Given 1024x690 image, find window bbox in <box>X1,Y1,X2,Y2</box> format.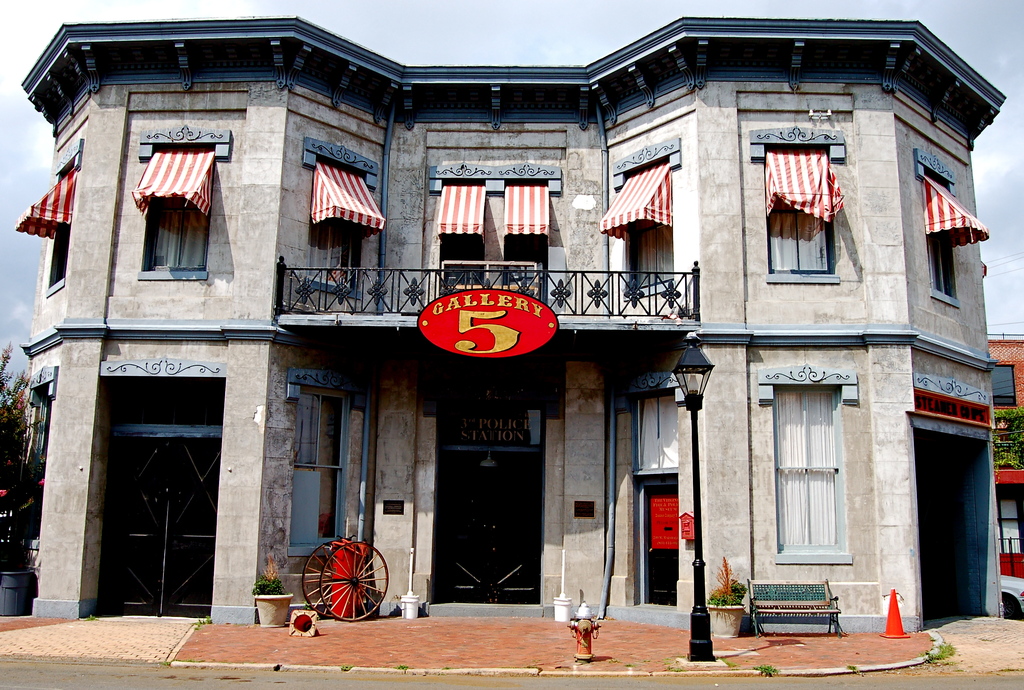
<box>974,361,1018,418</box>.
